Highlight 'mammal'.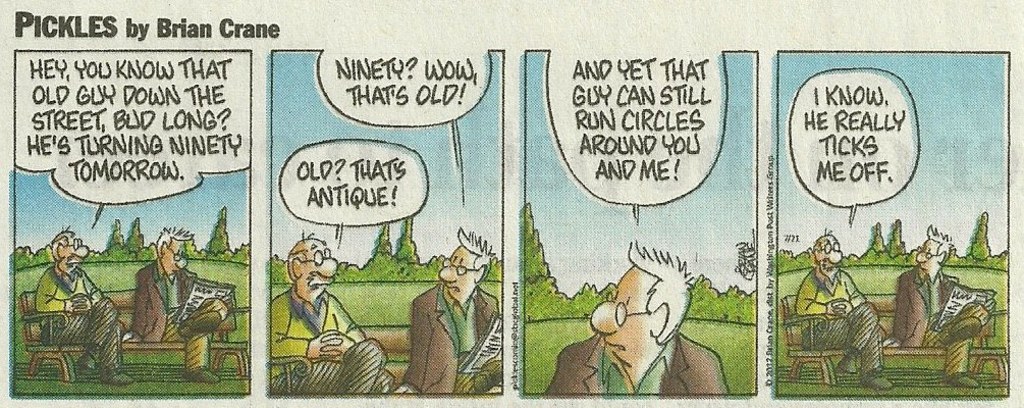
Highlighted region: crop(130, 220, 235, 381).
